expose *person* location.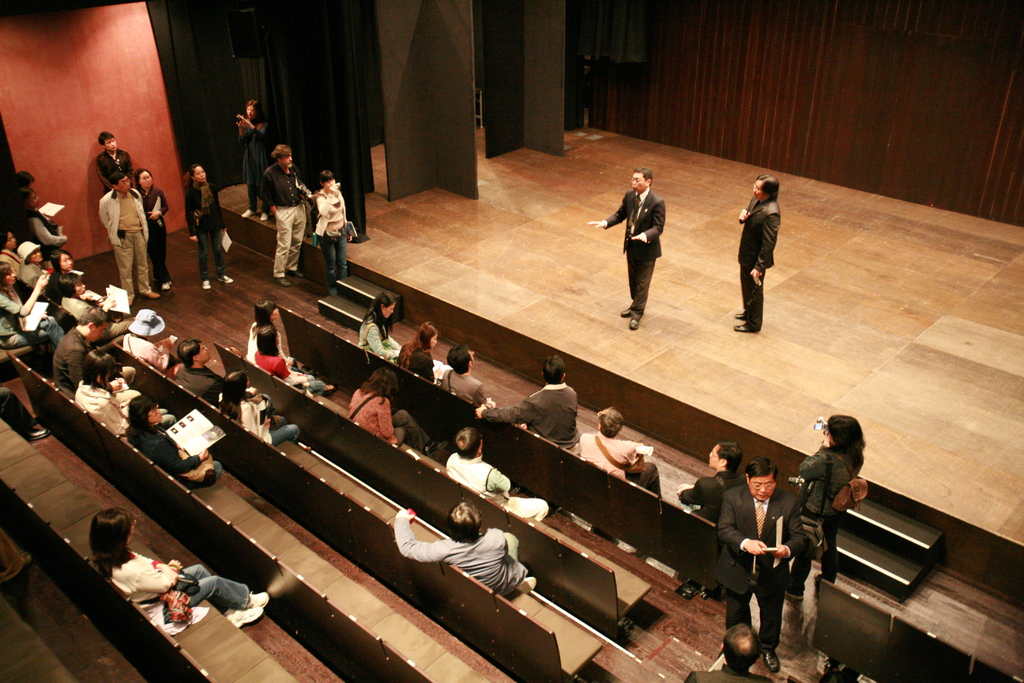
Exposed at bbox(181, 164, 235, 290).
